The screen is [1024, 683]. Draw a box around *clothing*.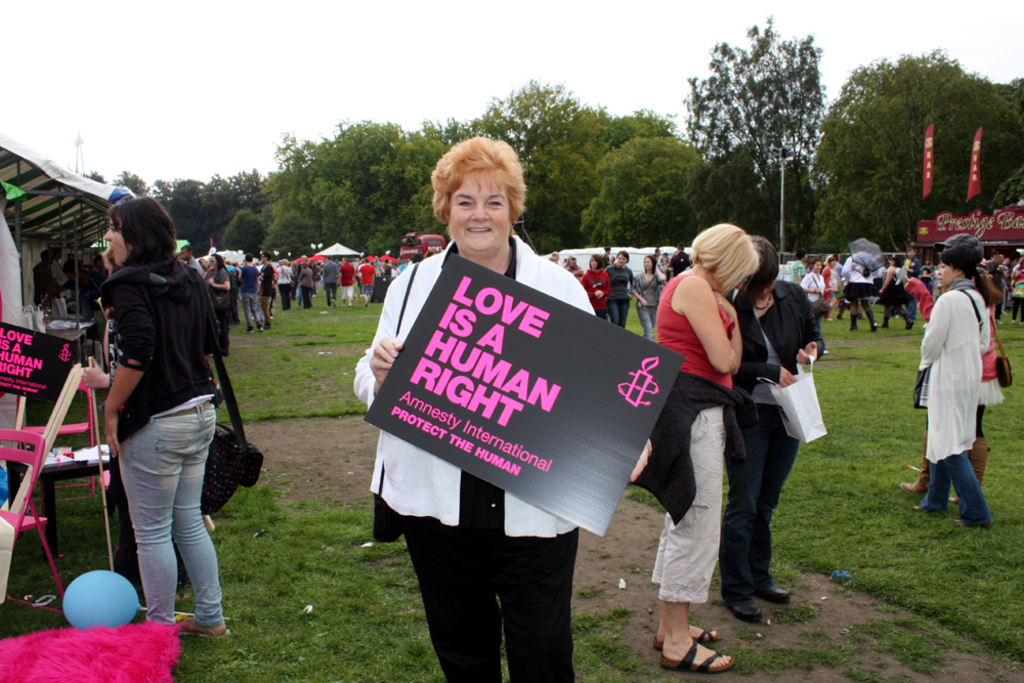
detection(969, 282, 1005, 418).
